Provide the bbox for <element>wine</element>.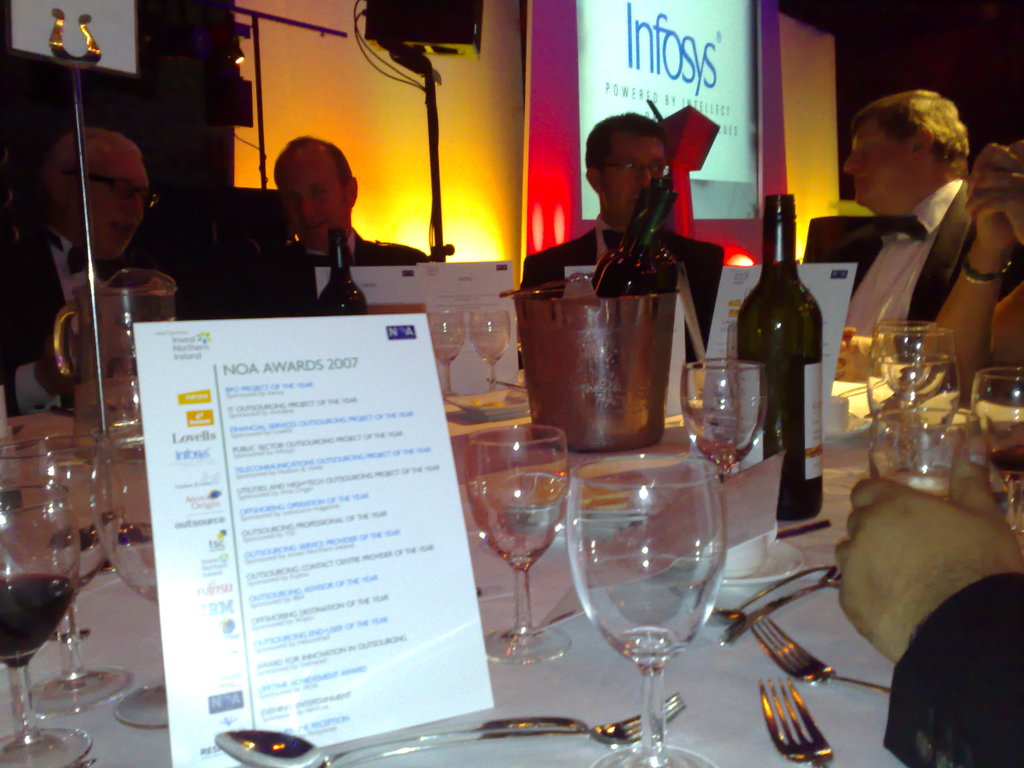
(591,191,682,286).
